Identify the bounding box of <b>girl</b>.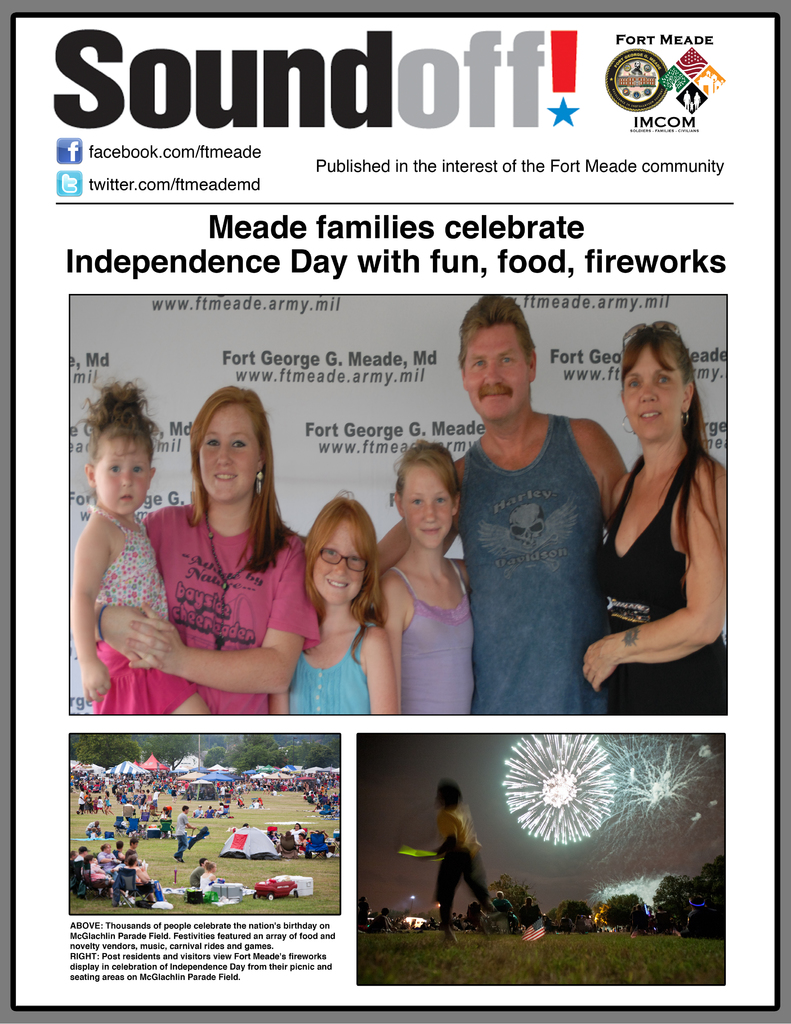
bbox(265, 490, 398, 719).
